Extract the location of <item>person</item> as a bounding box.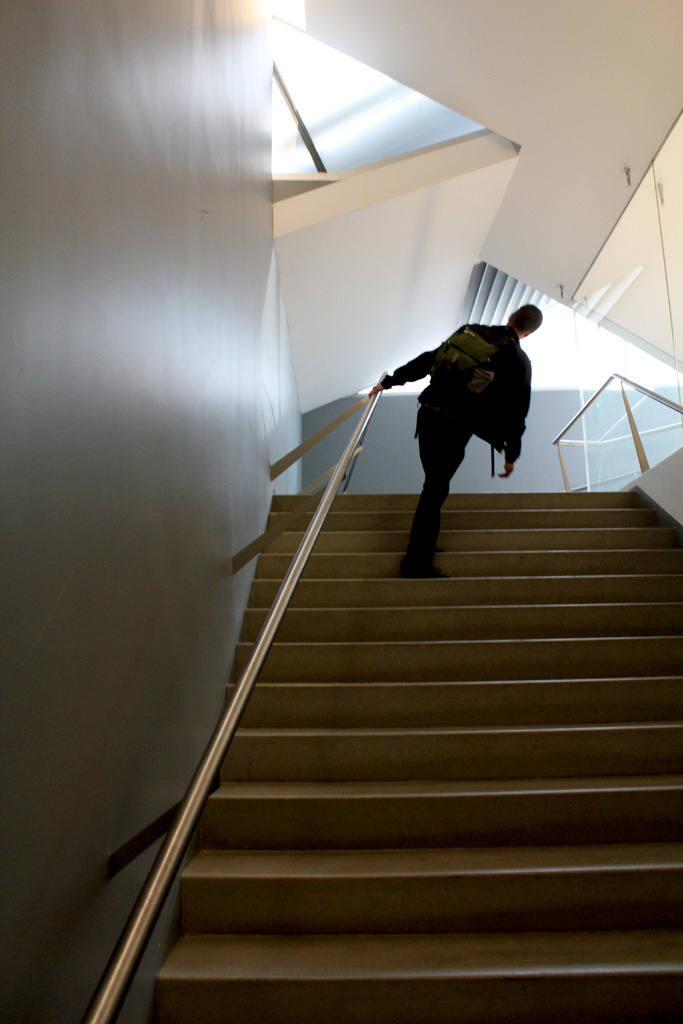
{"left": 363, "top": 300, "right": 545, "bottom": 577}.
